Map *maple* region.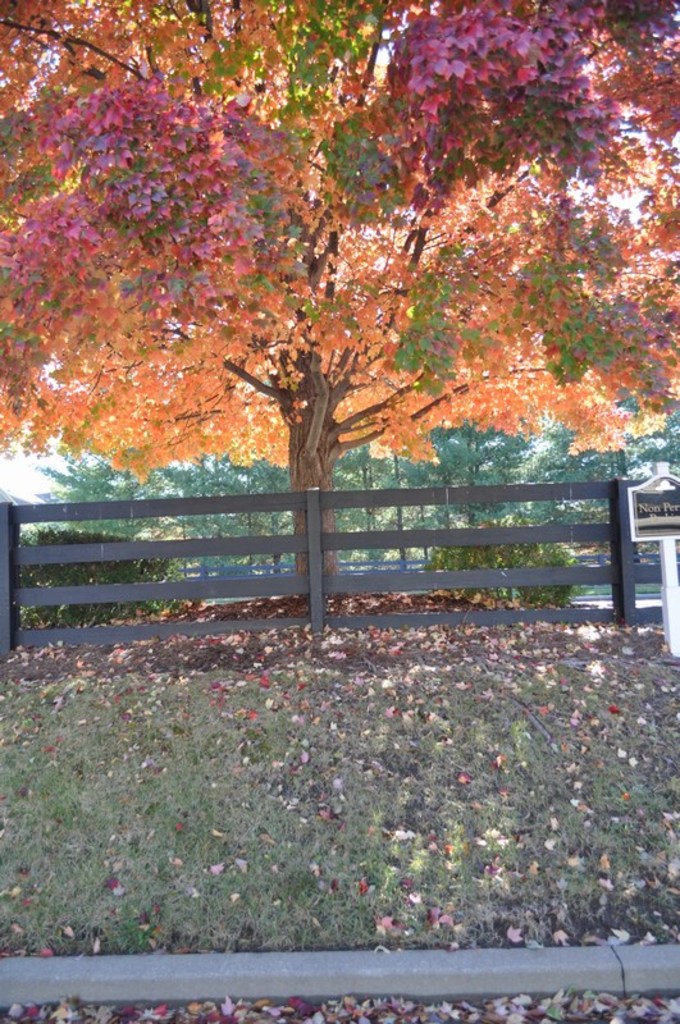
Mapped to BBox(1, 0, 675, 600).
